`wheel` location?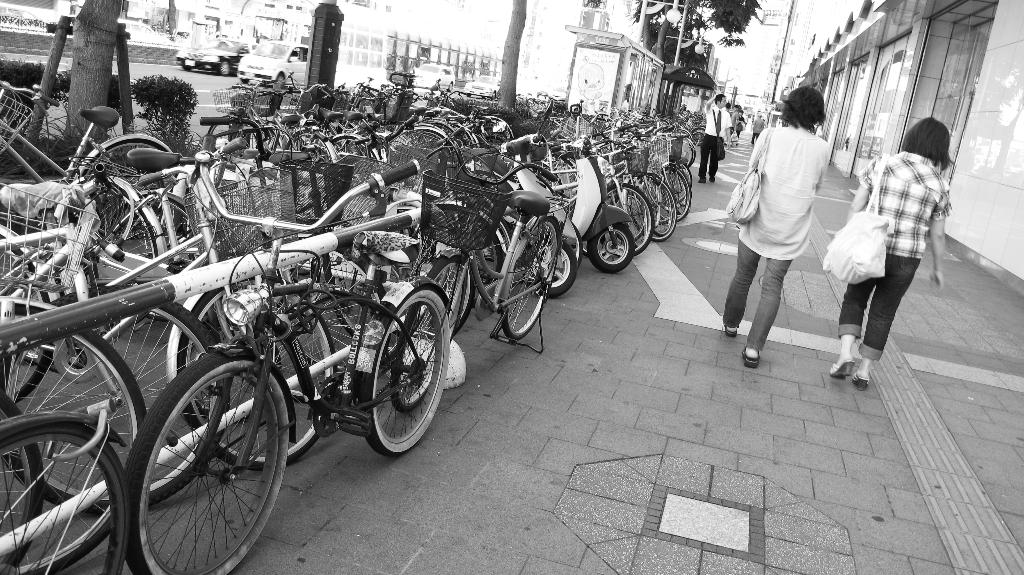
detection(216, 61, 229, 76)
